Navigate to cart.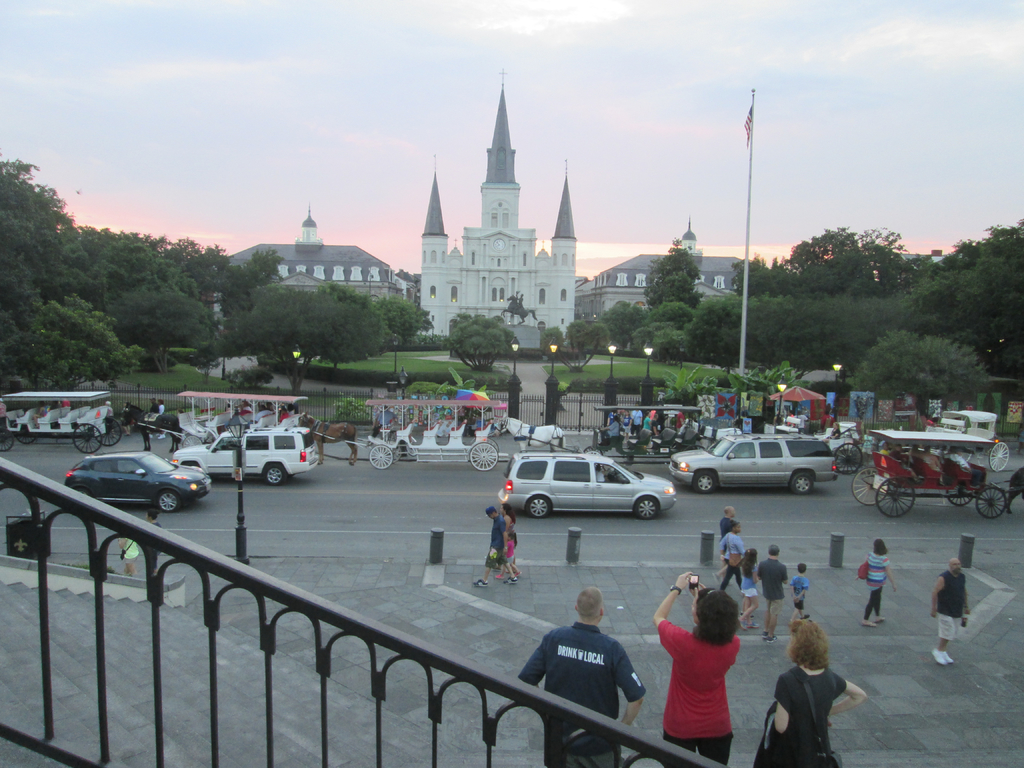
Navigation target: [x1=737, y1=385, x2=865, y2=475].
